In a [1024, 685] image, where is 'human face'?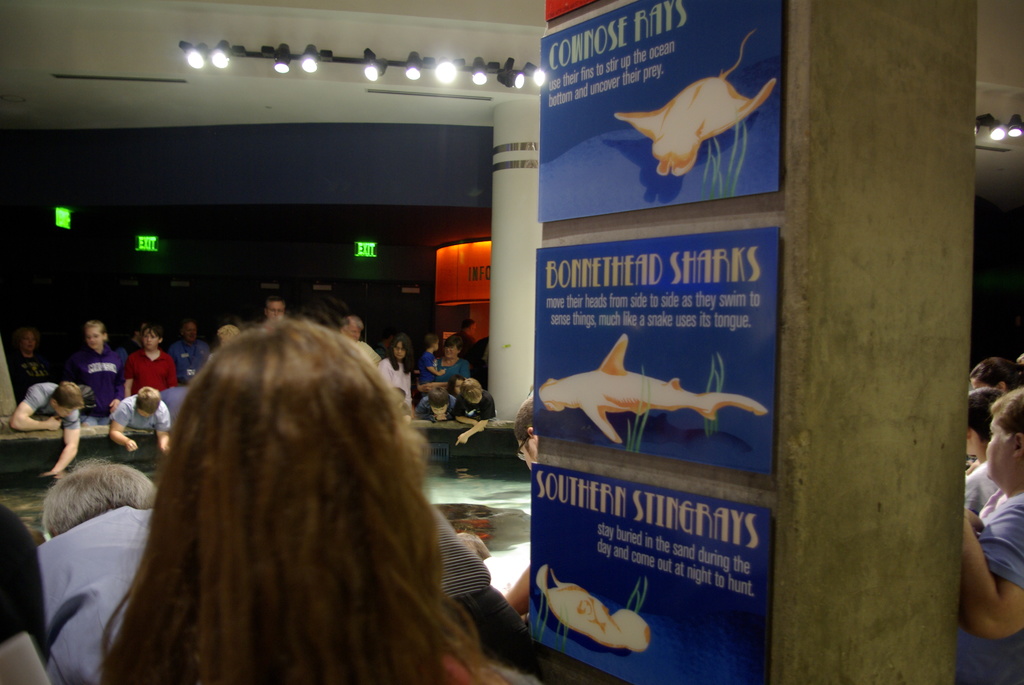
[84, 329, 104, 349].
